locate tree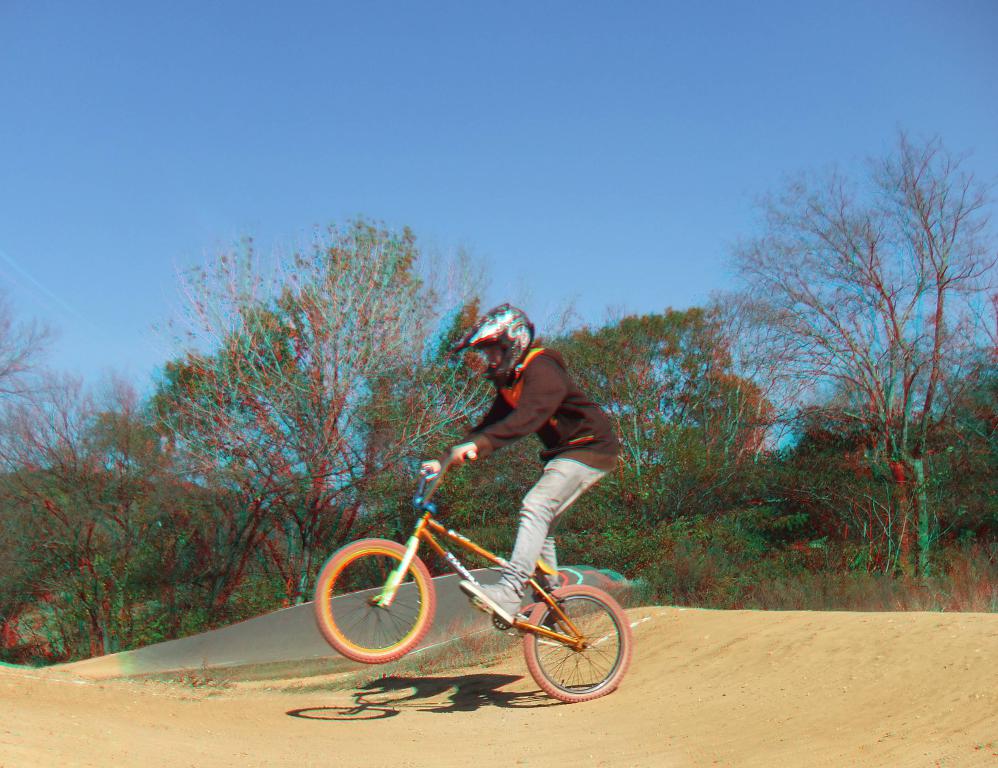
select_region(899, 375, 997, 561)
